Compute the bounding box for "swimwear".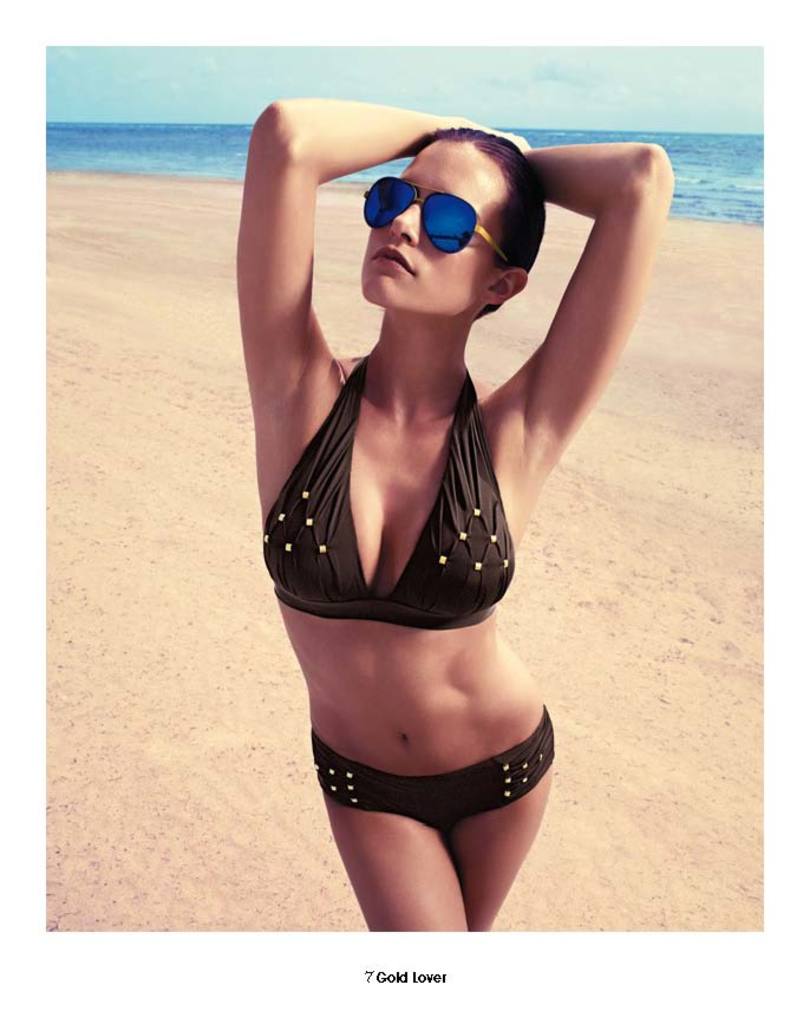
Rect(260, 359, 517, 630).
